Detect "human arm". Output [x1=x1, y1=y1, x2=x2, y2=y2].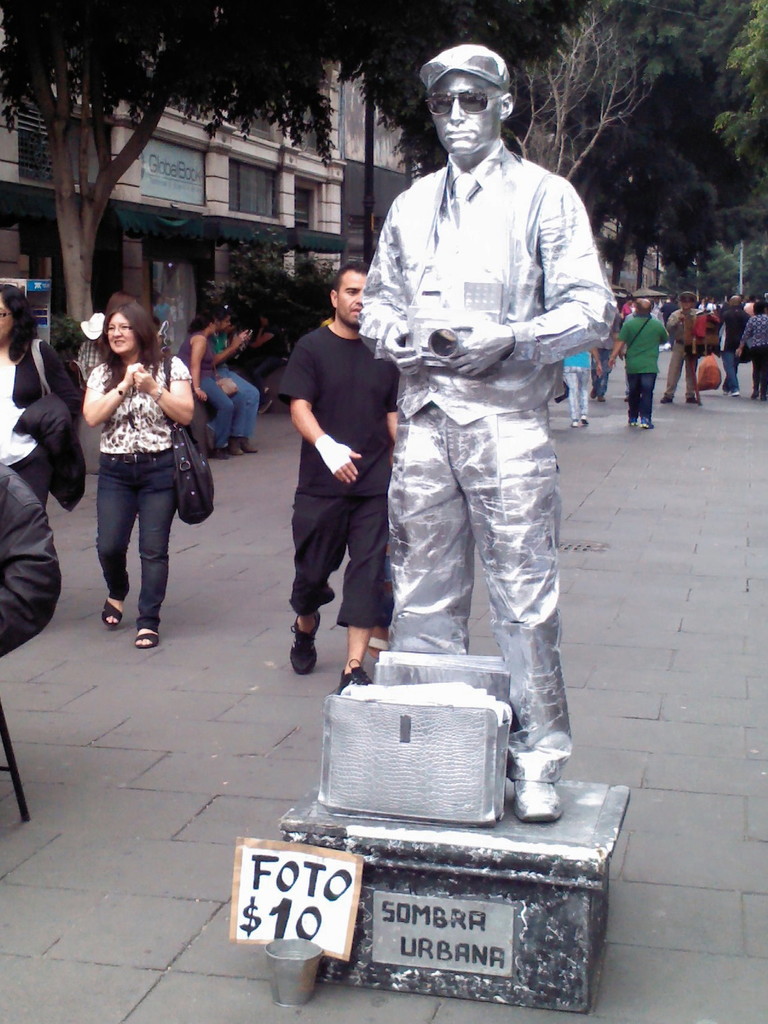
[x1=182, y1=339, x2=210, y2=407].
